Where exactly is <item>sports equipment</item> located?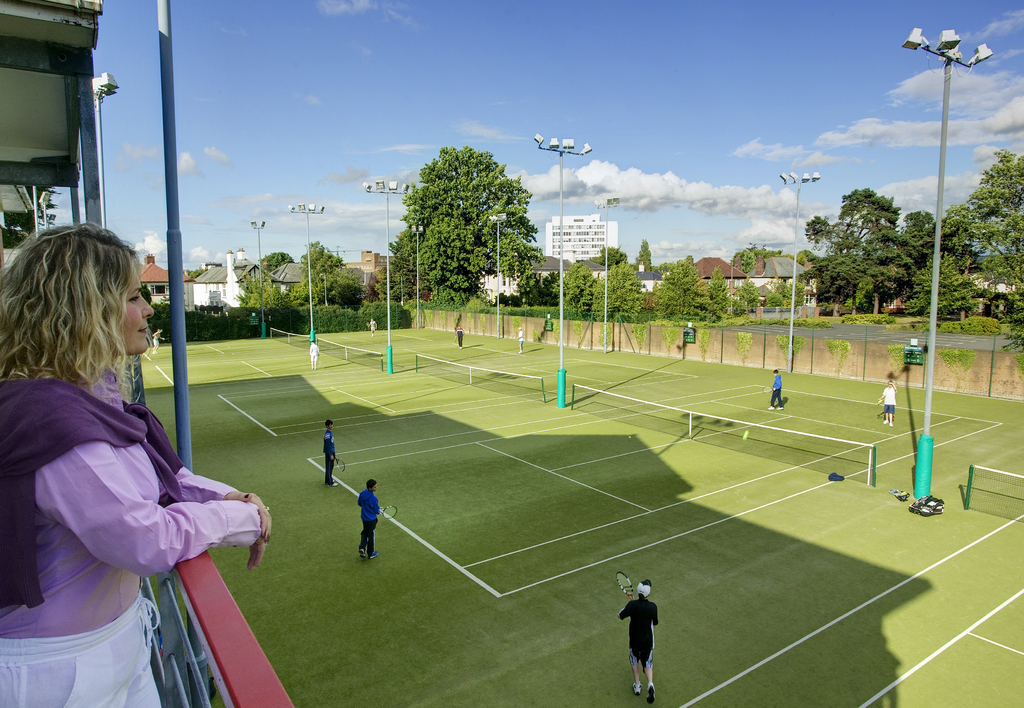
Its bounding box is (left=760, top=385, right=777, bottom=394).
